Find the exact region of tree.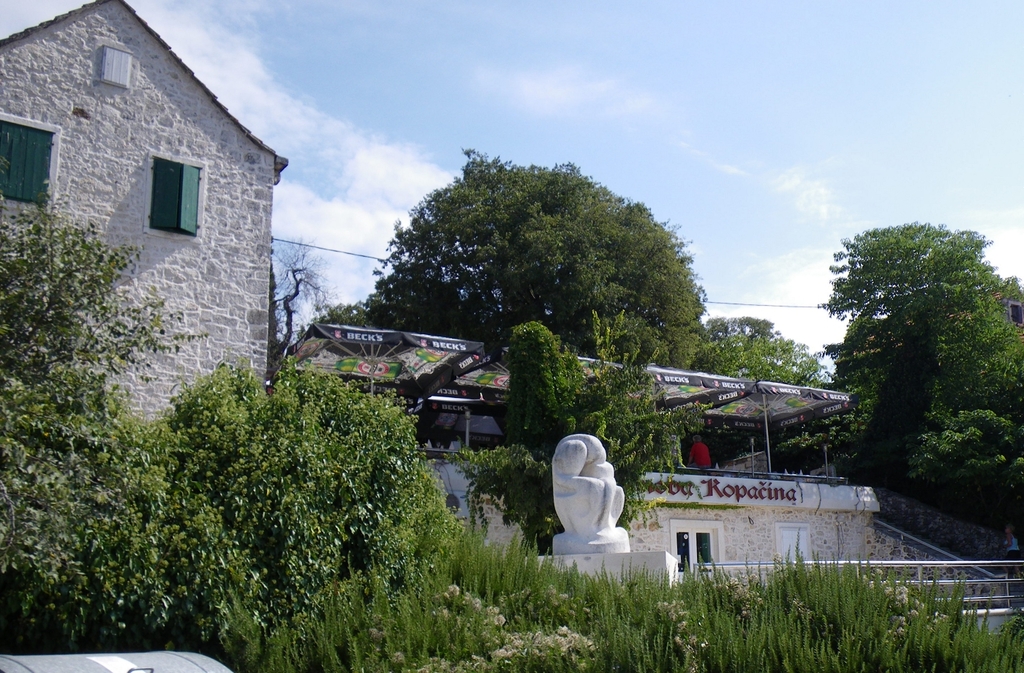
Exact region: 298,299,377,340.
